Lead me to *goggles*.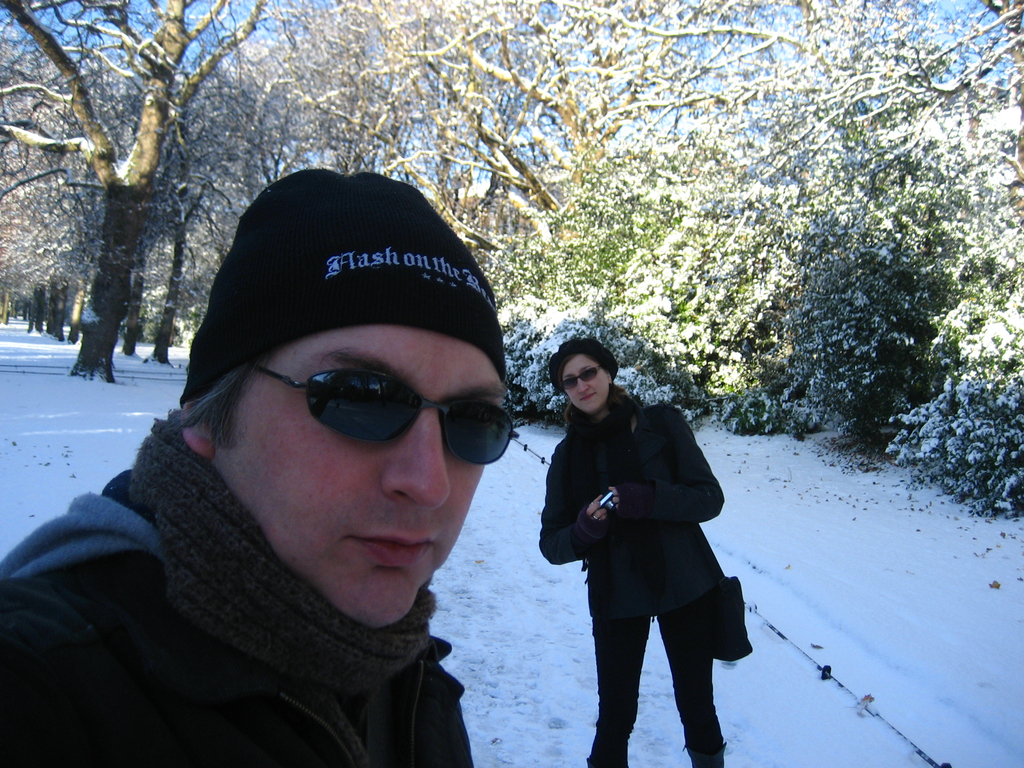
Lead to BBox(250, 364, 517, 464).
